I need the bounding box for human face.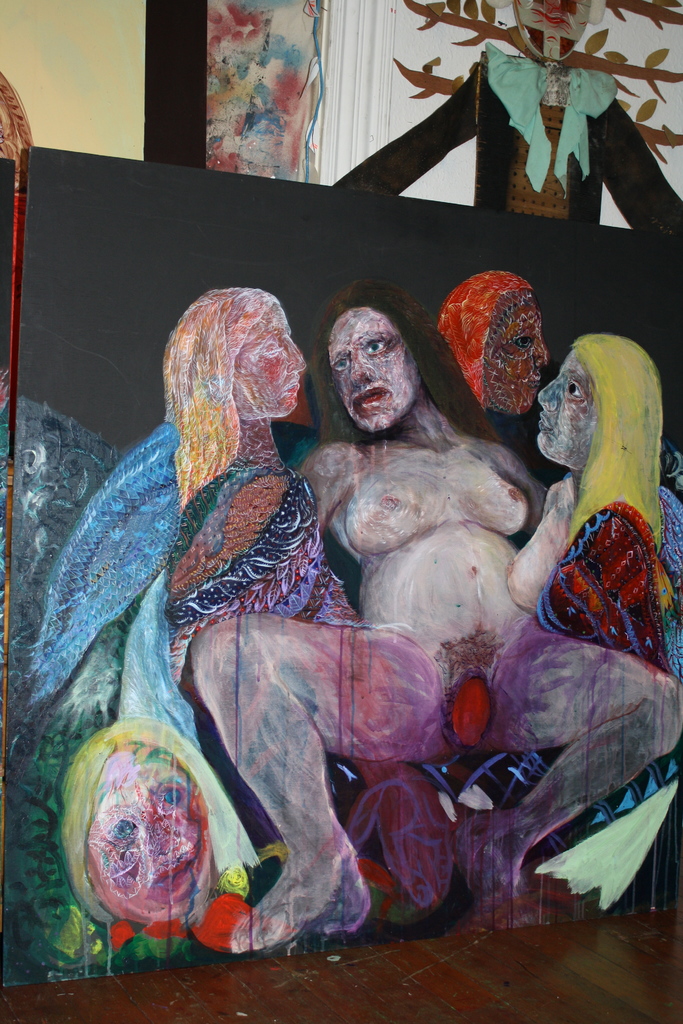
Here it is: region(543, 356, 599, 454).
